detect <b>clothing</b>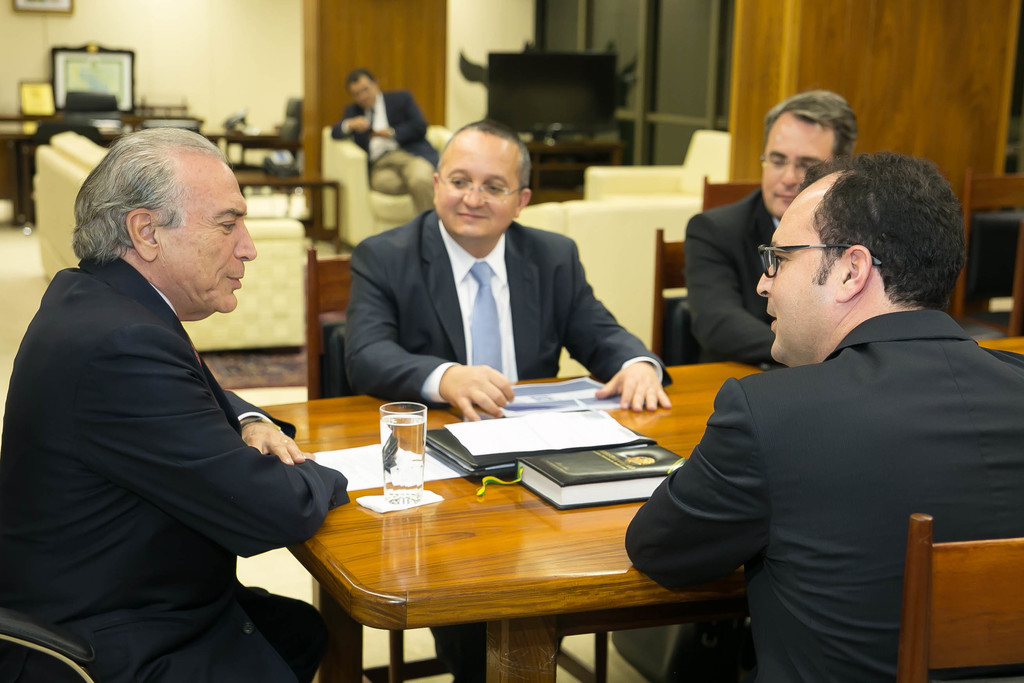
{"left": 617, "top": 309, "right": 1023, "bottom": 682}
